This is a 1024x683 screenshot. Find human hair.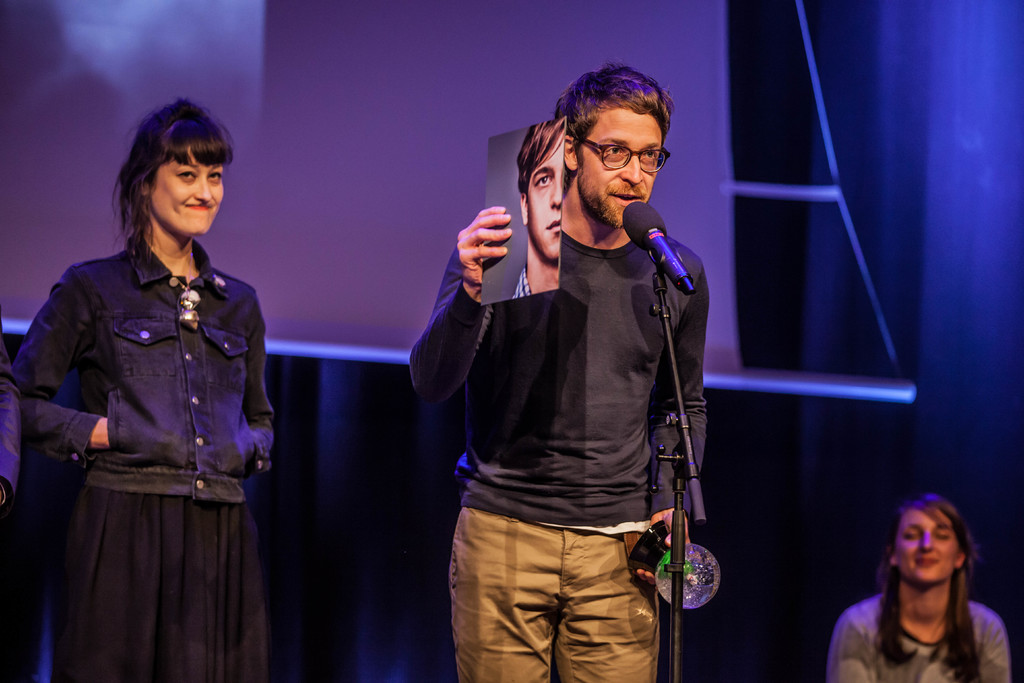
Bounding box: <region>512, 119, 564, 190</region>.
